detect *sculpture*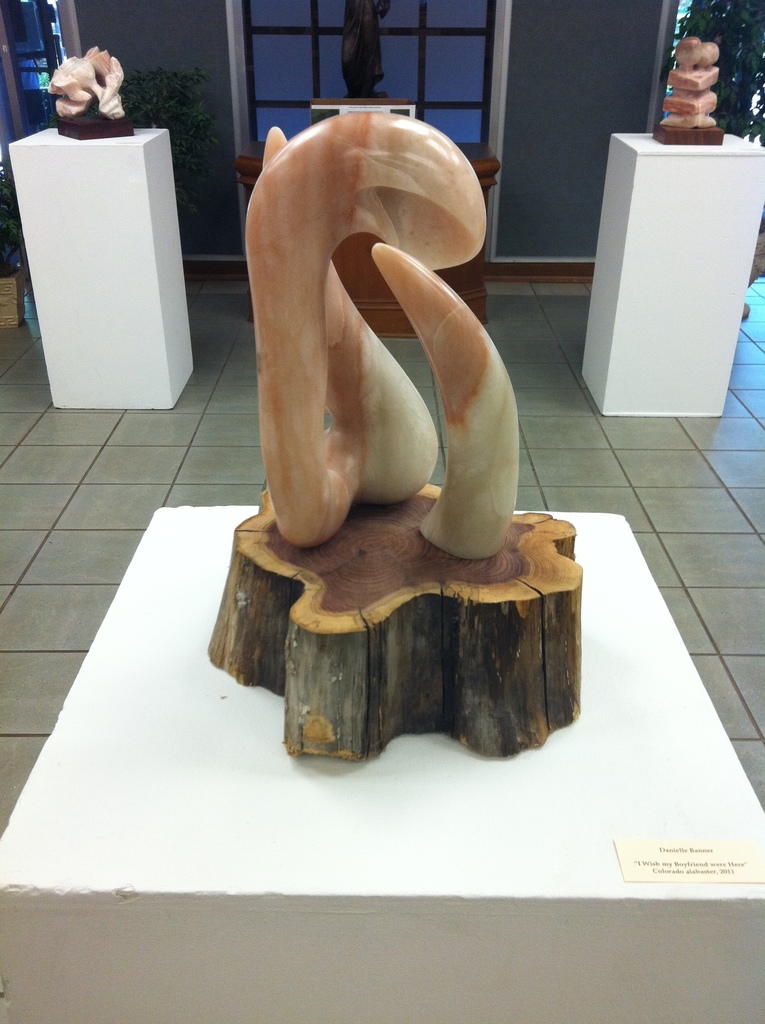
bbox=(192, 90, 603, 787)
